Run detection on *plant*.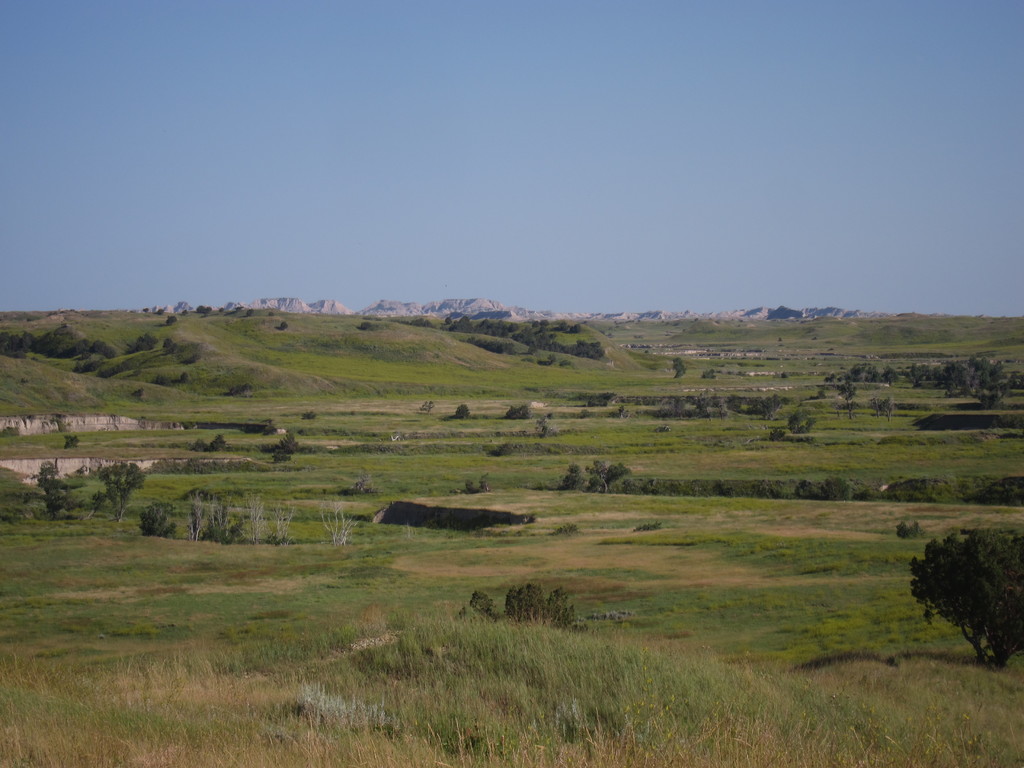
Result: Rect(844, 374, 858, 405).
